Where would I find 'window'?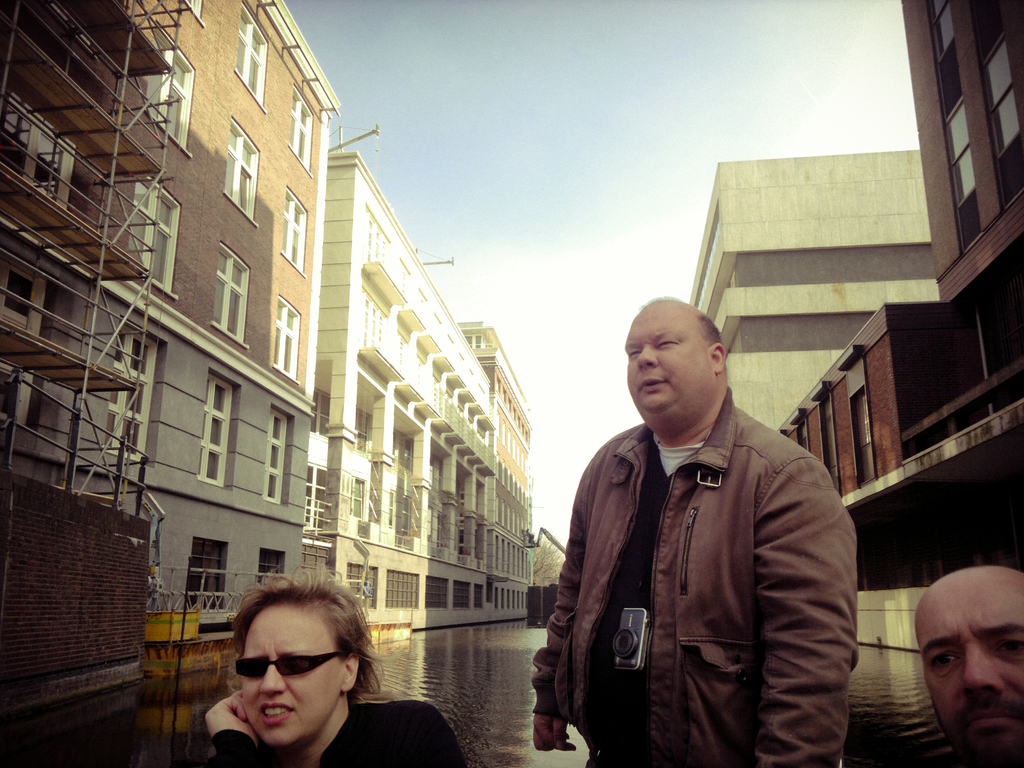
At [196, 370, 236, 486].
